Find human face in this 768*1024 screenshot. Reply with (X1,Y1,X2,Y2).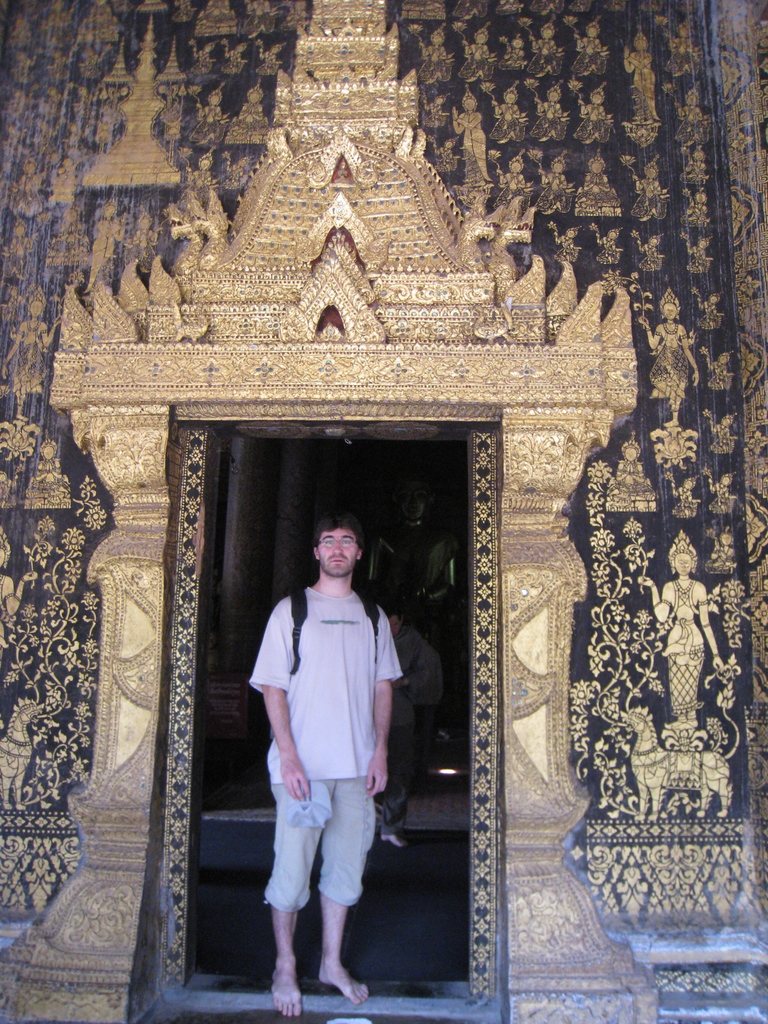
(248,90,259,104).
